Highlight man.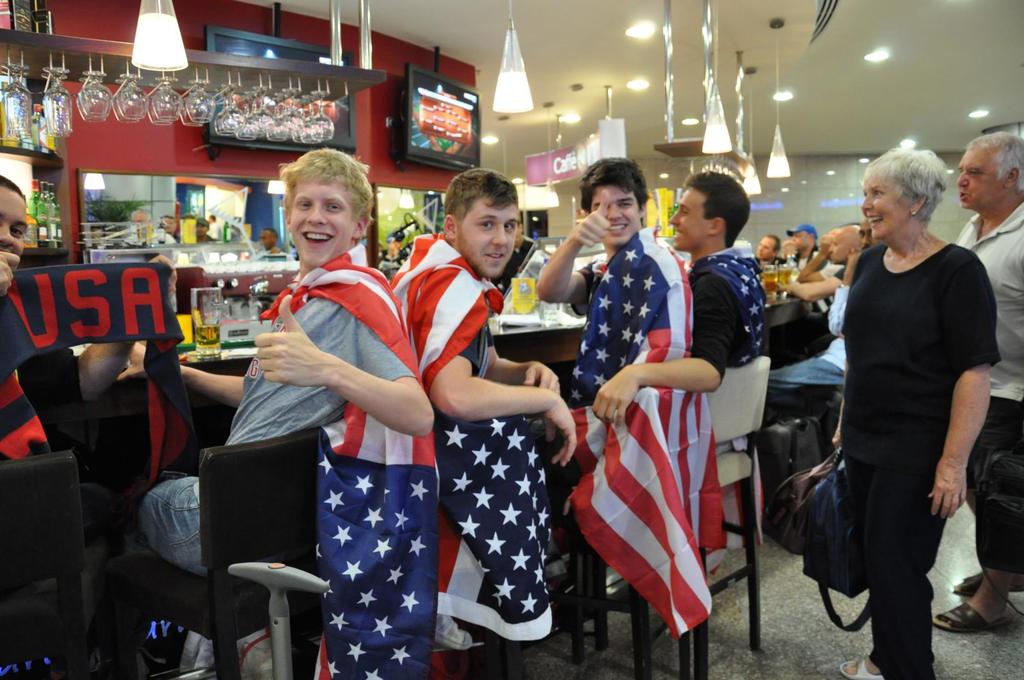
Highlighted region: [772, 219, 879, 383].
